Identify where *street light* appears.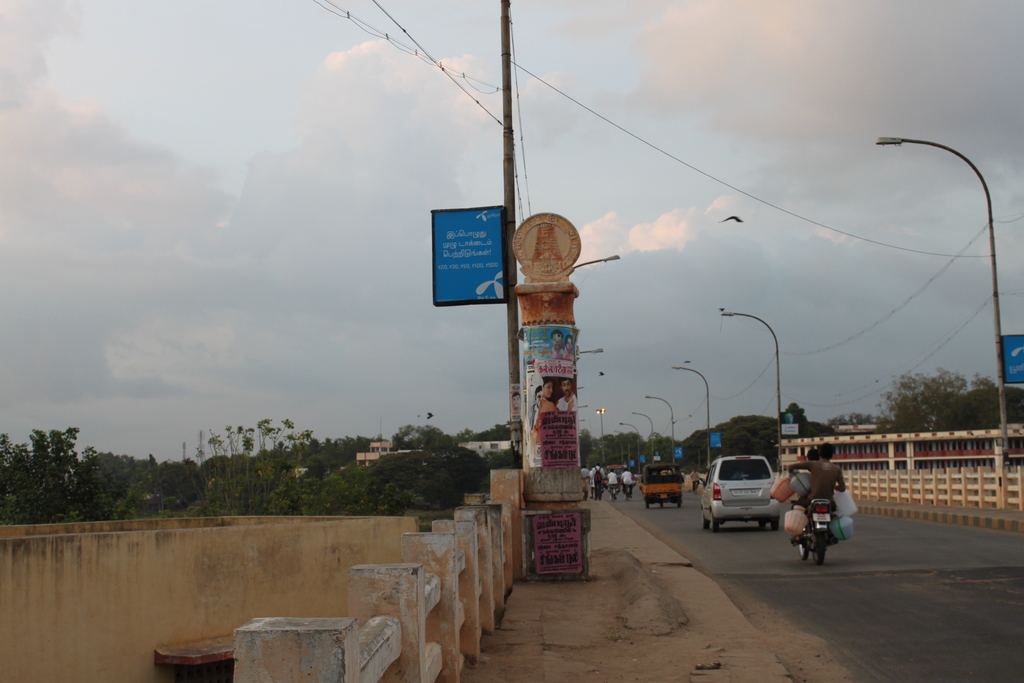
Appears at rect(616, 417, 641, 461).
